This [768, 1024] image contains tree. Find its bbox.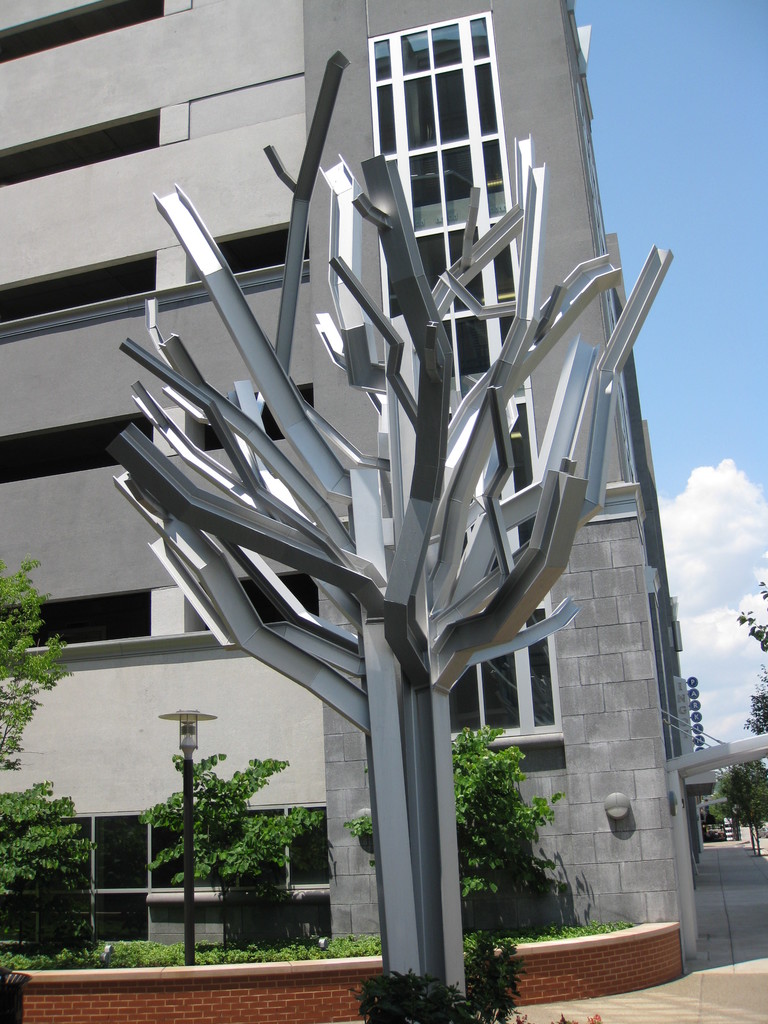
{"x1": 346, "y1": 725, "x2": 564, "y2": 913}.
